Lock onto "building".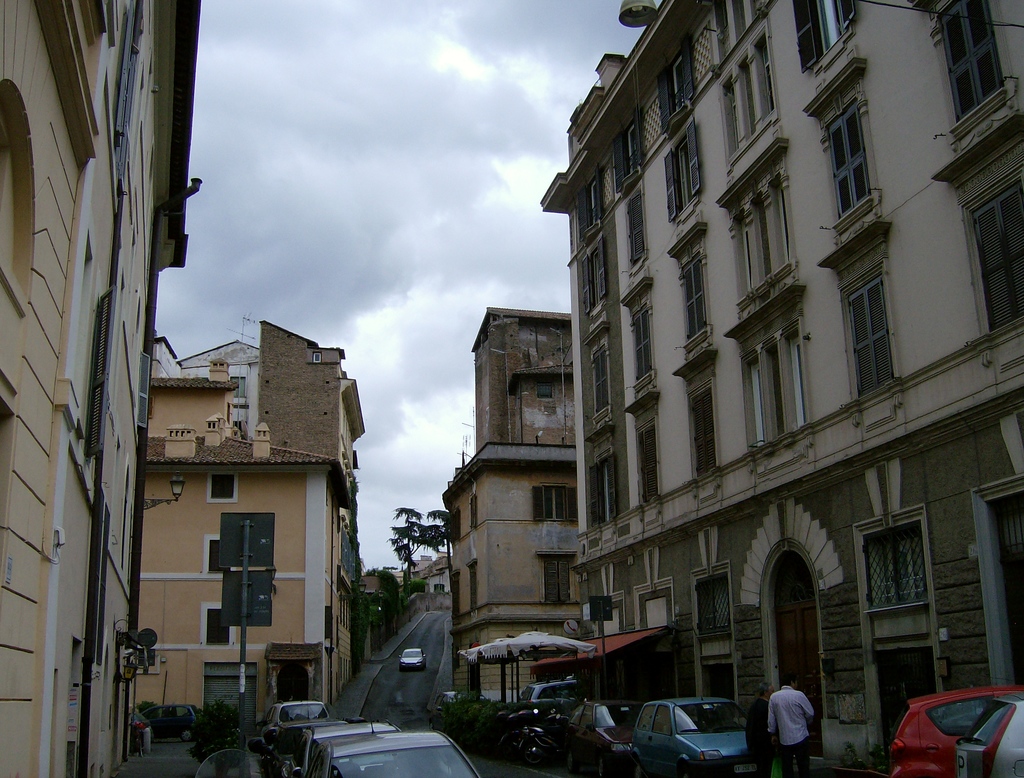
Locked: [left=154, top=313, right=366, bottom=678].
